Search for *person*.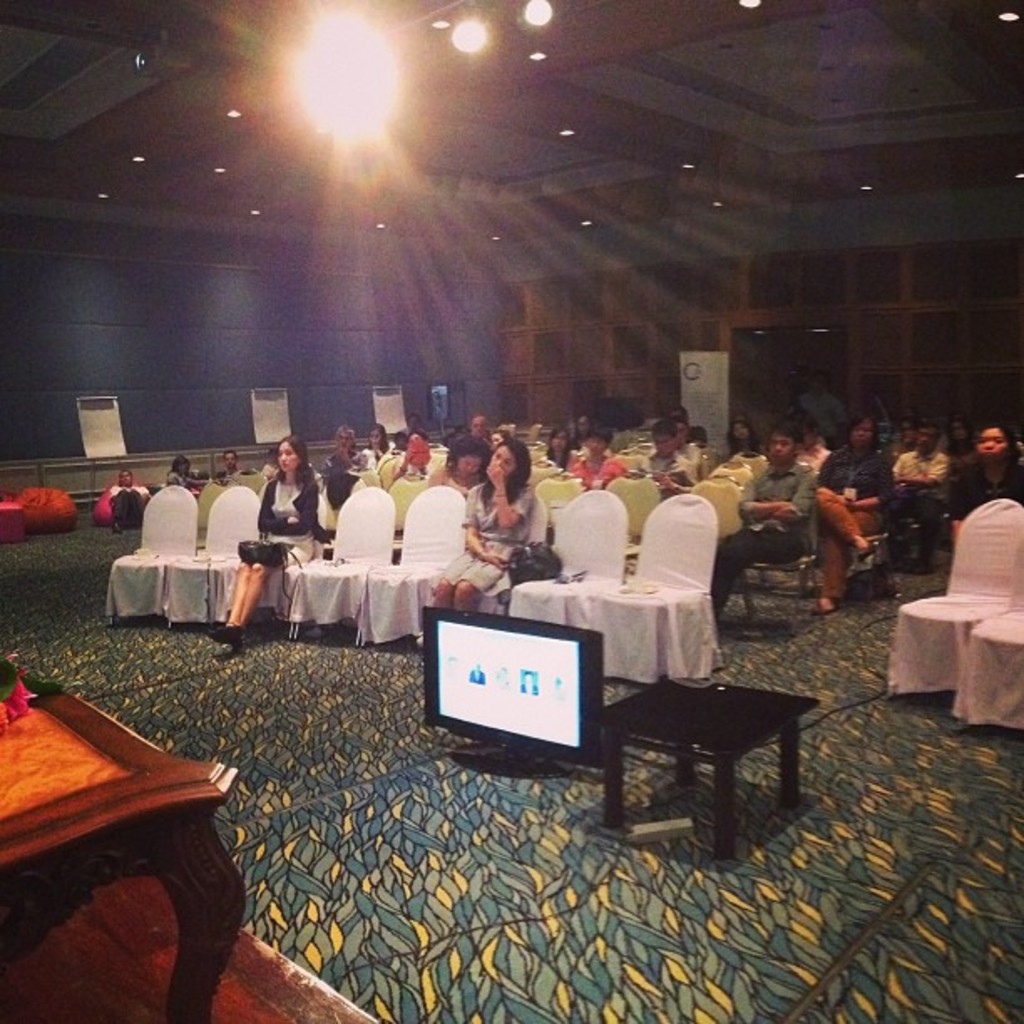
Found at {"x1": 468, "y1": 418, "x2": 495, "y2": 442}.
